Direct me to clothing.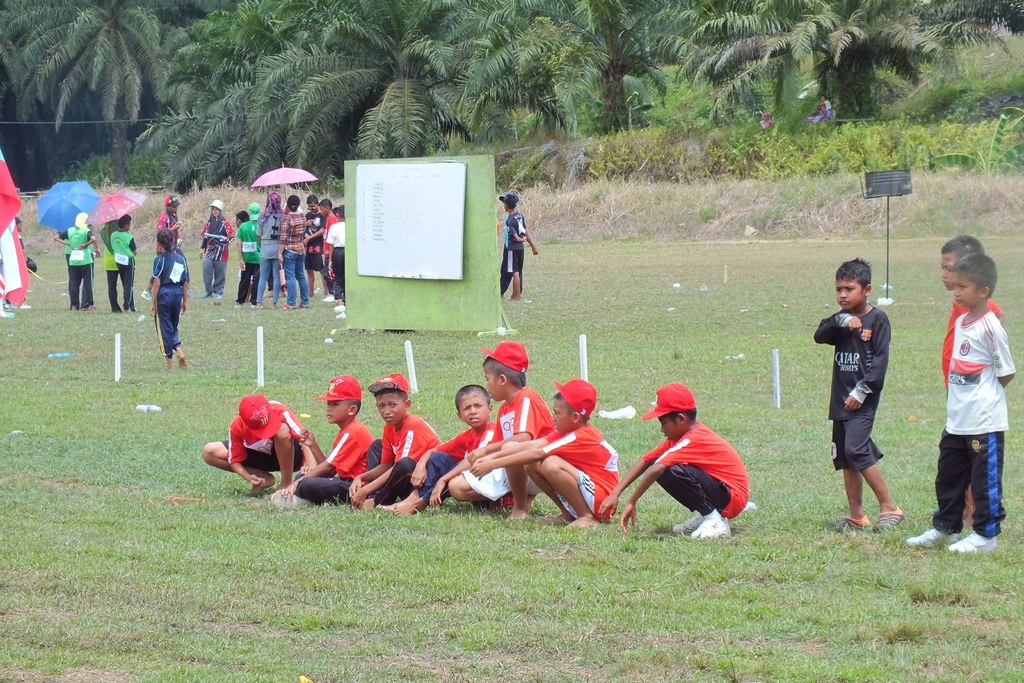
Direction: pyautogui.locateOnScreen(417, 420, 497, 509).
